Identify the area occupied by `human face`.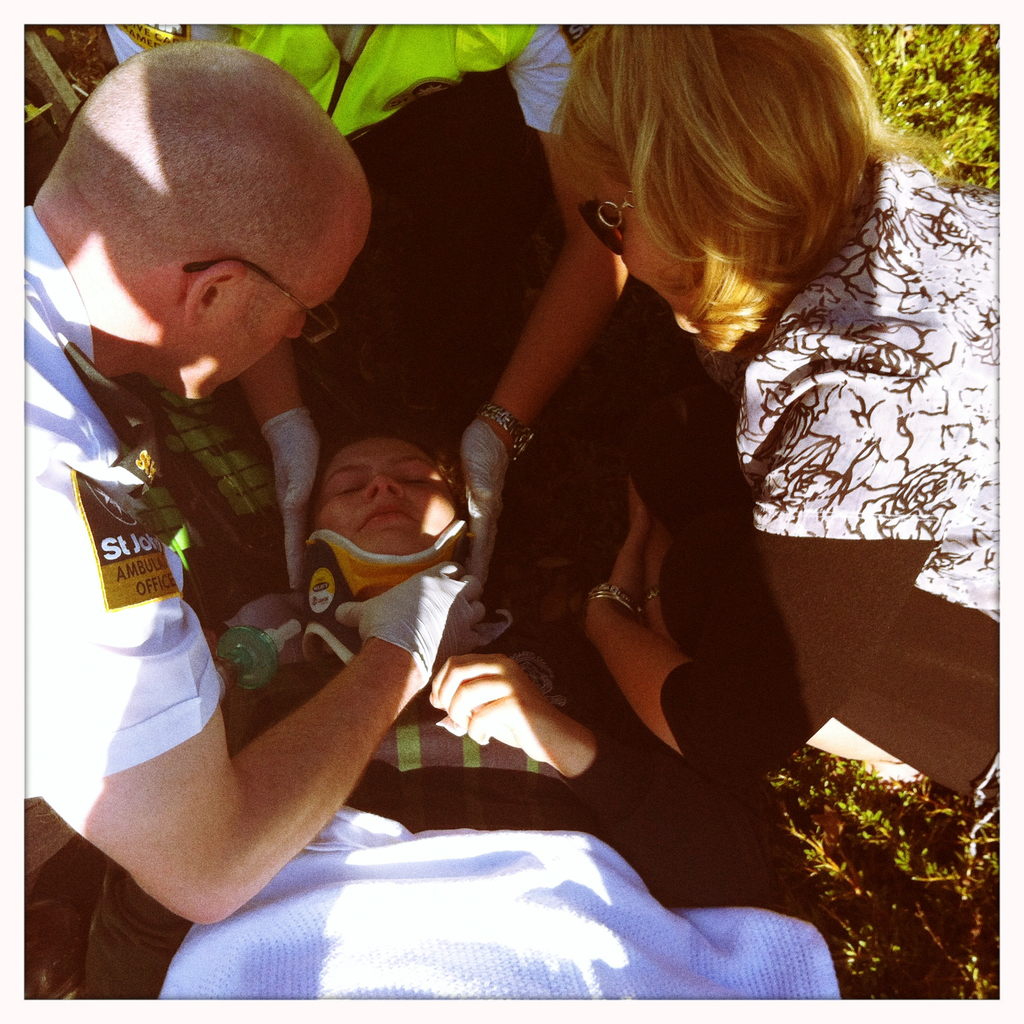
Area: select_region(307, 424, 460, 566).
